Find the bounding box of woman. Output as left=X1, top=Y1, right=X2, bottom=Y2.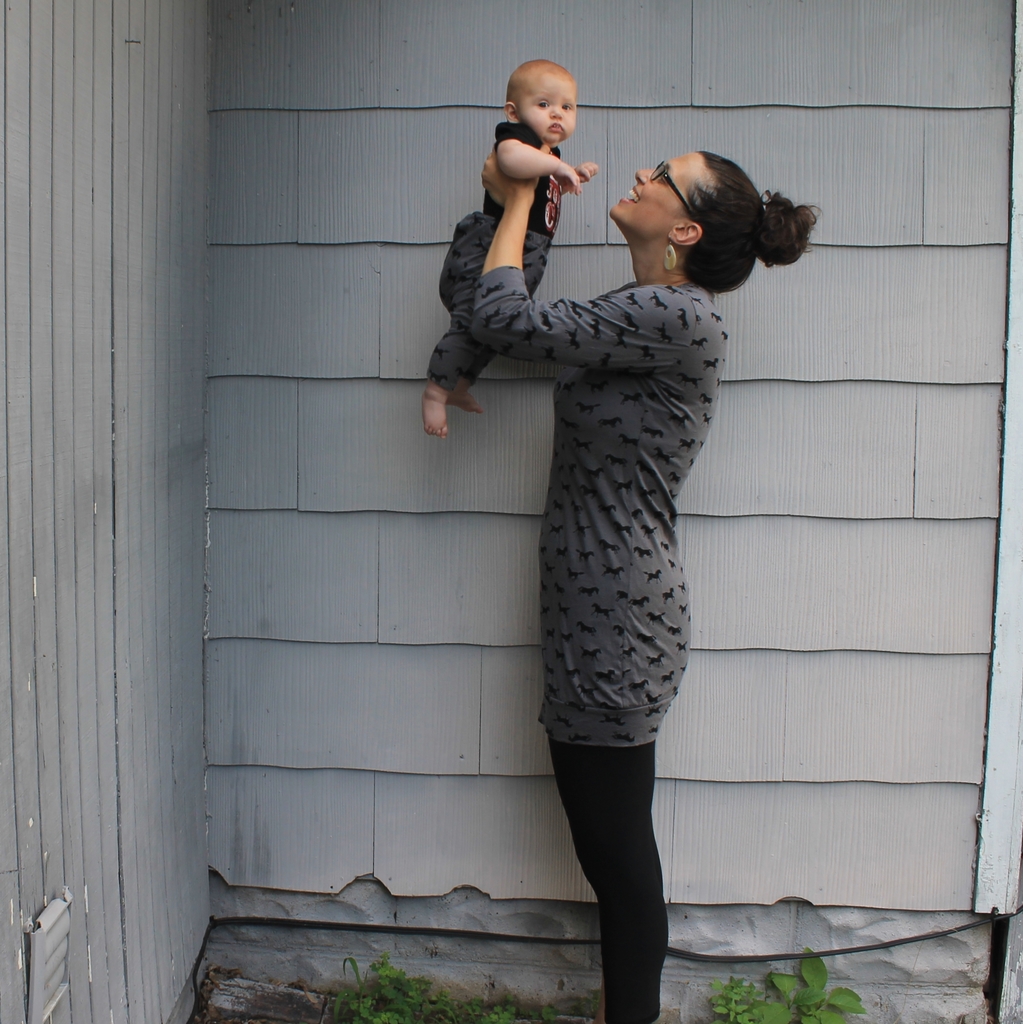
left=478, top=122, right=768, bottom=975.
